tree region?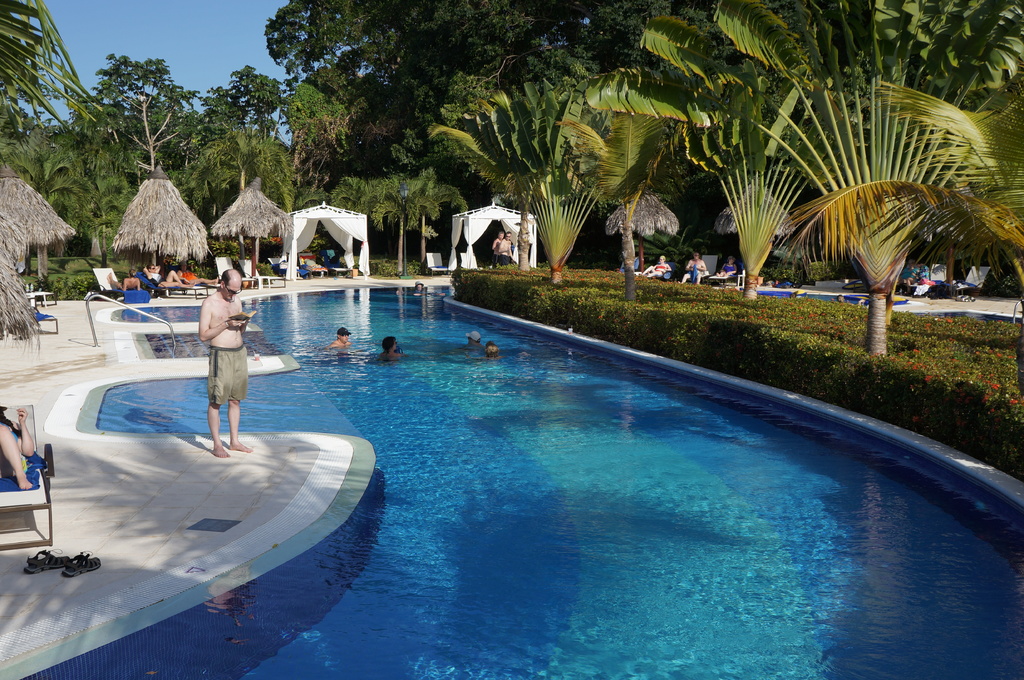
{"left": 84, "top": 130, "right": 132, "bottom": 266}
